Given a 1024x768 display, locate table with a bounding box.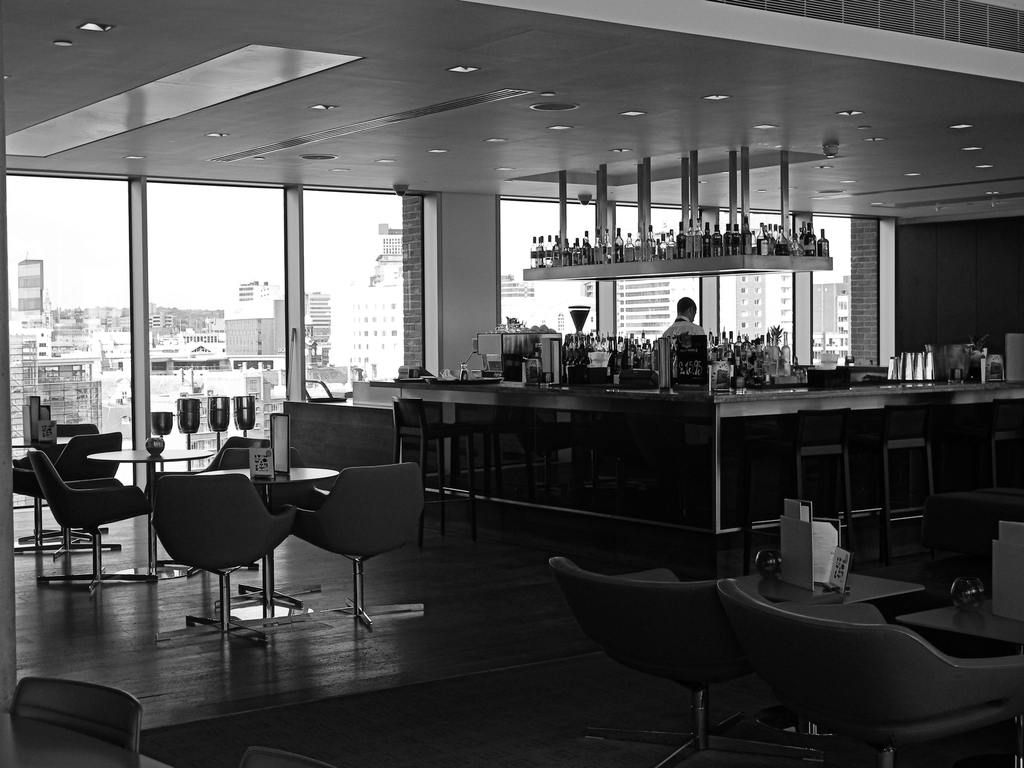
Located: (left=714, top=562, right=920, bottom=616).
